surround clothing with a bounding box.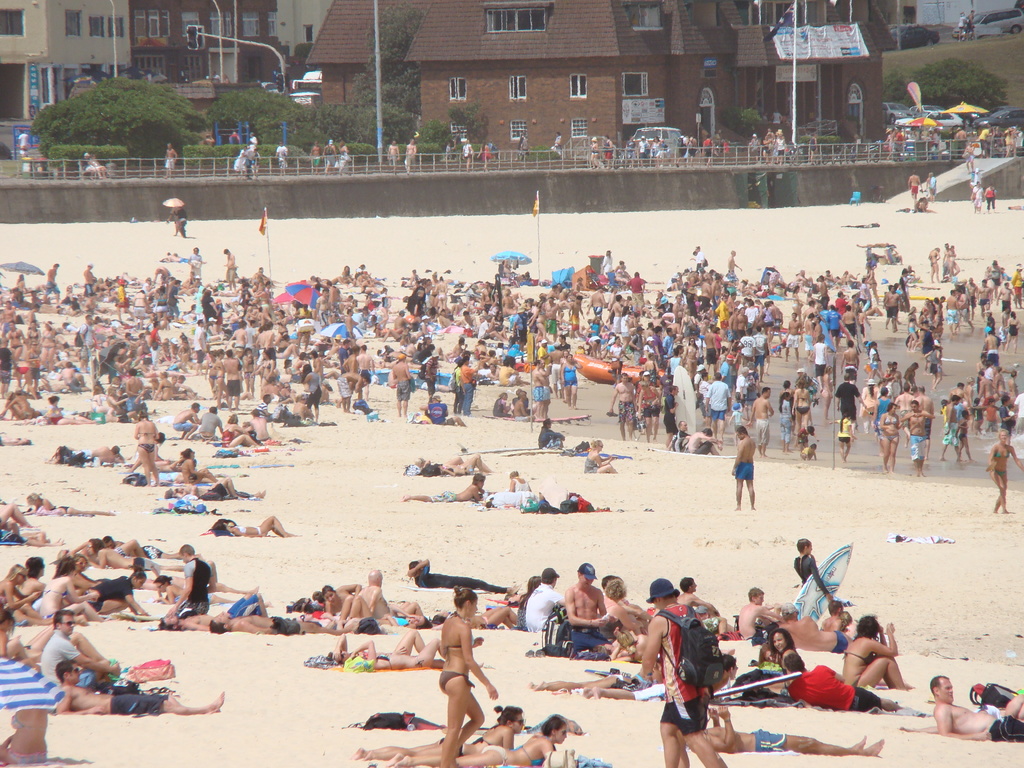
l=991, t=716, r=1023, b=749.
